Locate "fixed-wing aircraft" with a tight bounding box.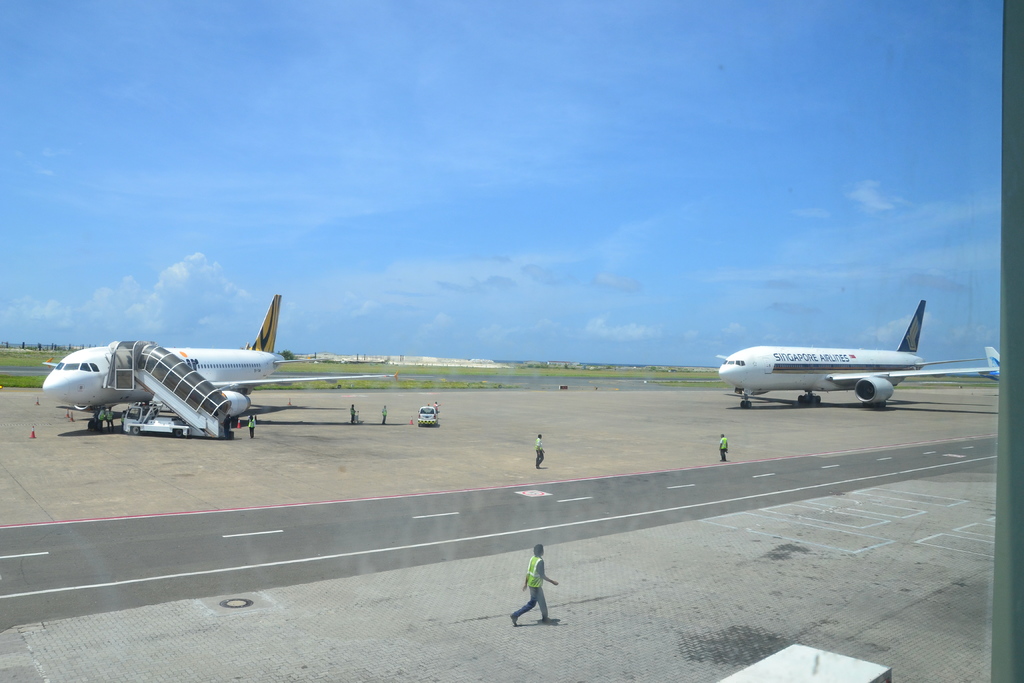
{"x1": 717, "y1": 299, "x2": 997, "y2": 411}.
